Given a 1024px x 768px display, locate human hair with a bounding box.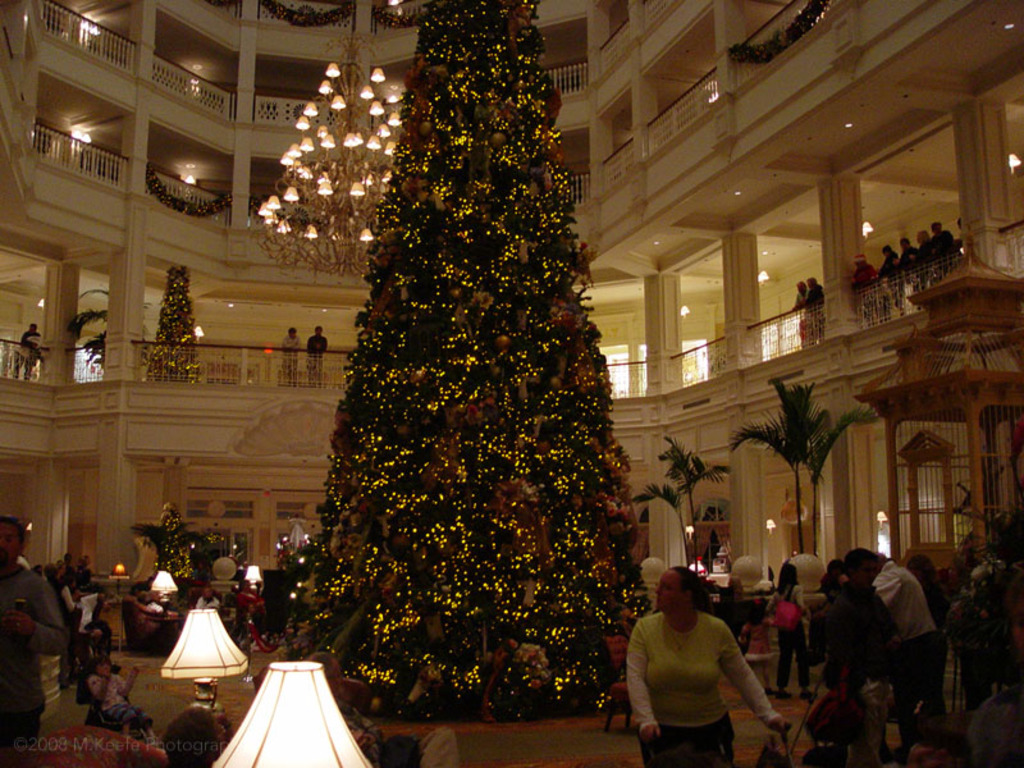
Located: 845/544/879/577.
